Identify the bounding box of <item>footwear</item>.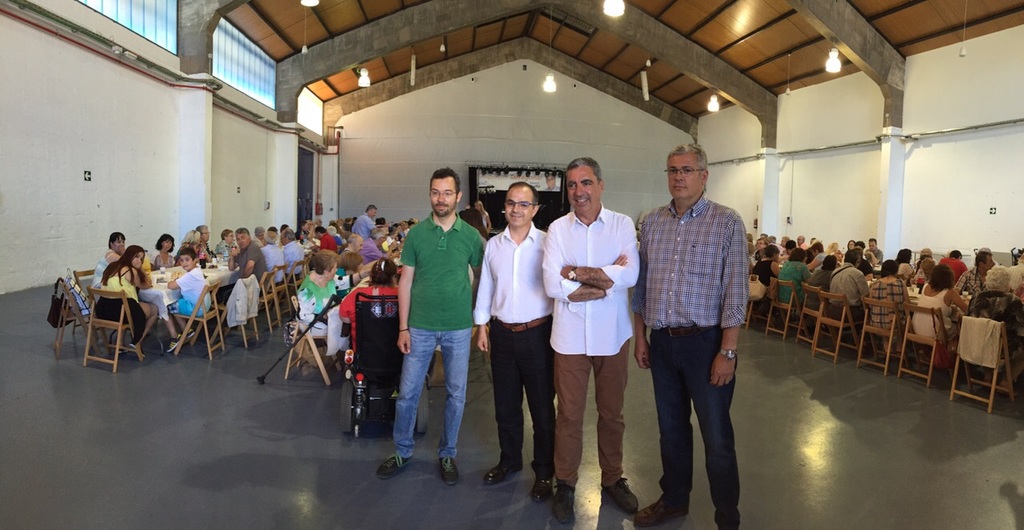
[x1=375, y1=450, x2=408, y2=480].
